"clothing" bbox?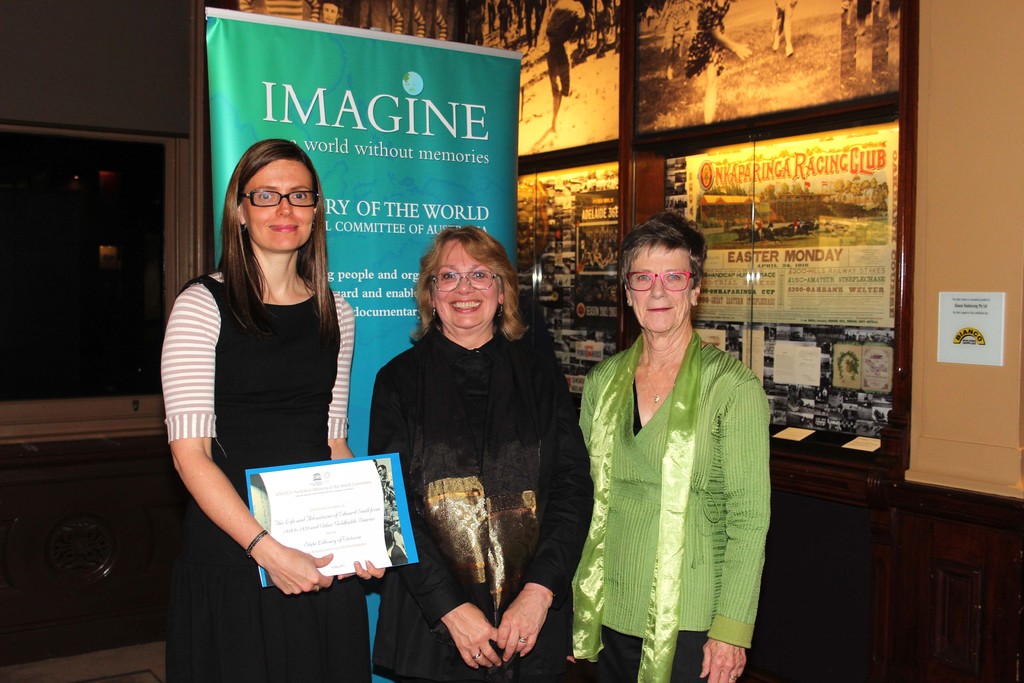
crop(369, 320, 598, 682)
